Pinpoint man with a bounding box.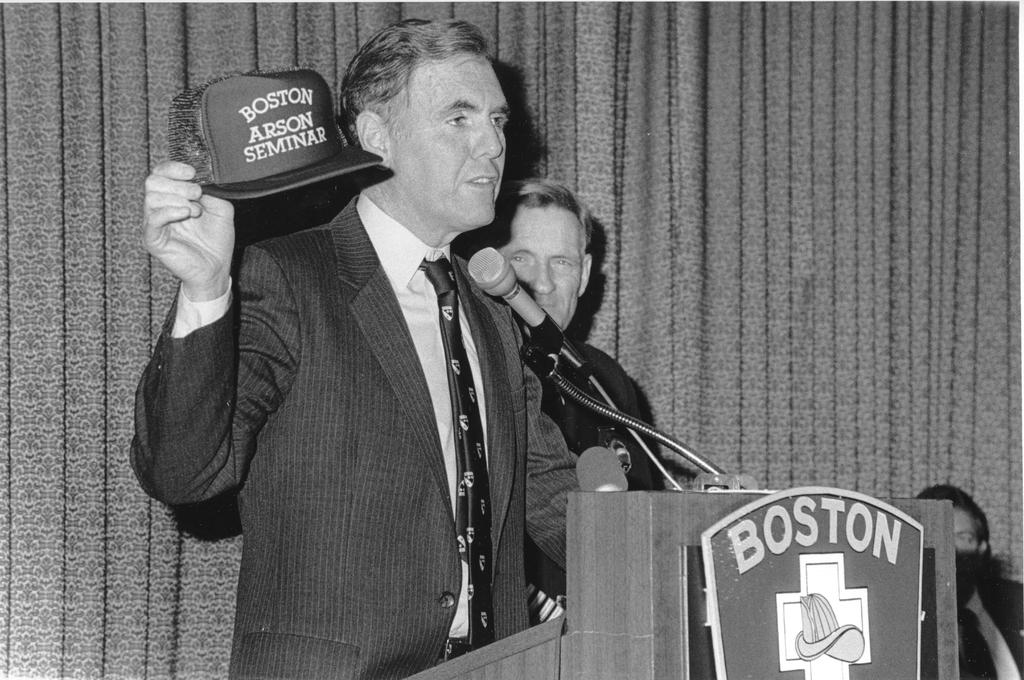
locate(471, 179, 662, 629).
